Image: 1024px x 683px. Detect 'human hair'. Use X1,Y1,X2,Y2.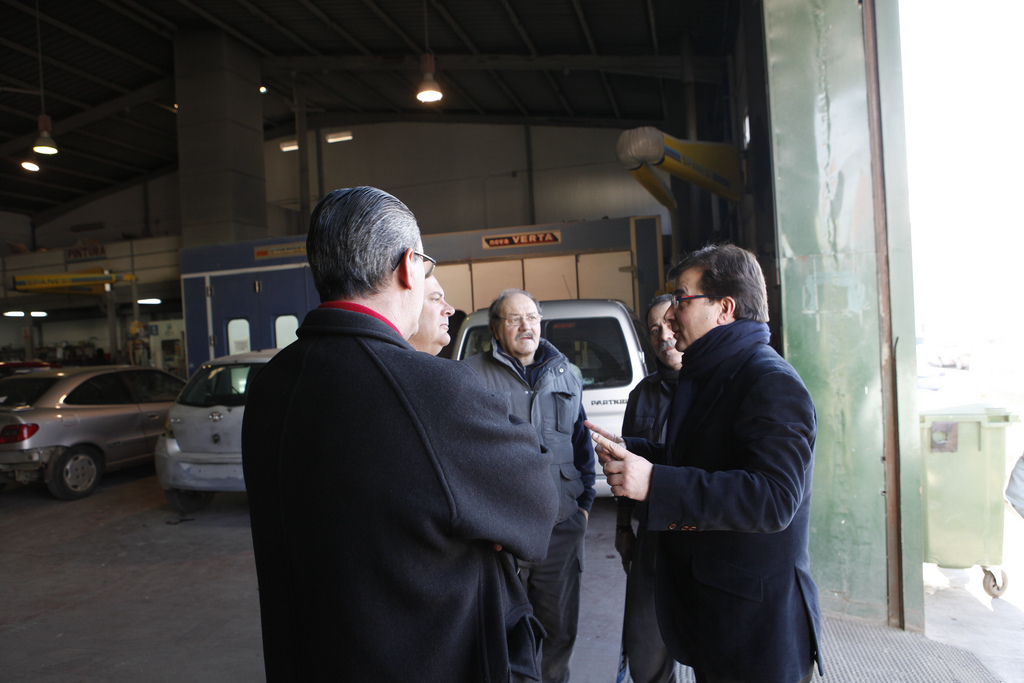
305,185,432,321.
